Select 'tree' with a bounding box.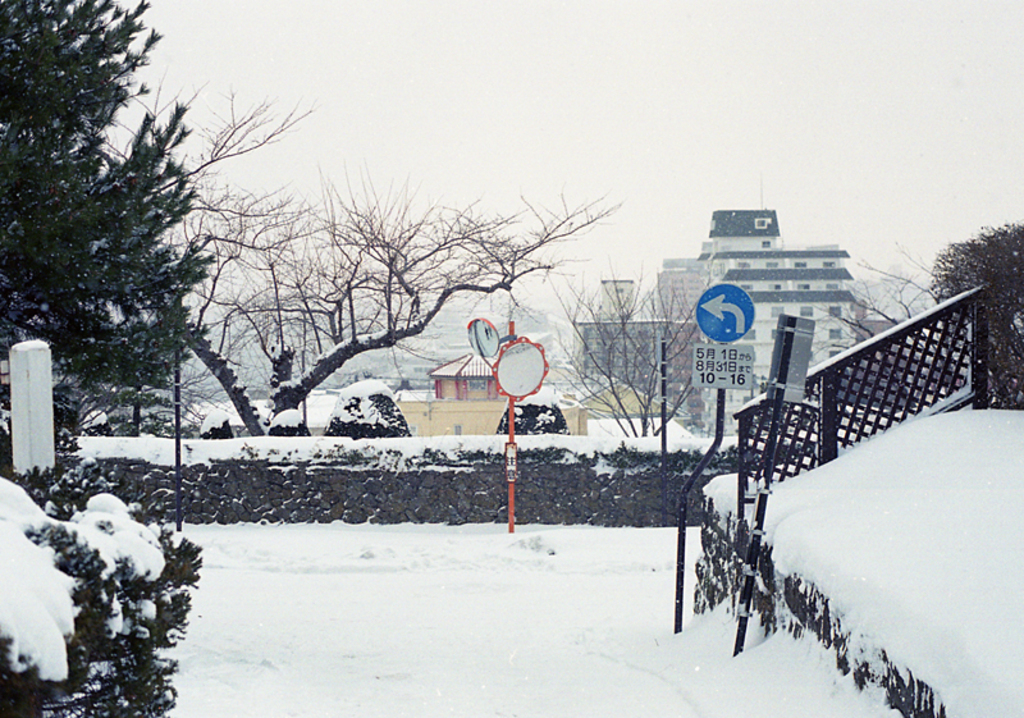
bbox(329, 383, 422, 440).
